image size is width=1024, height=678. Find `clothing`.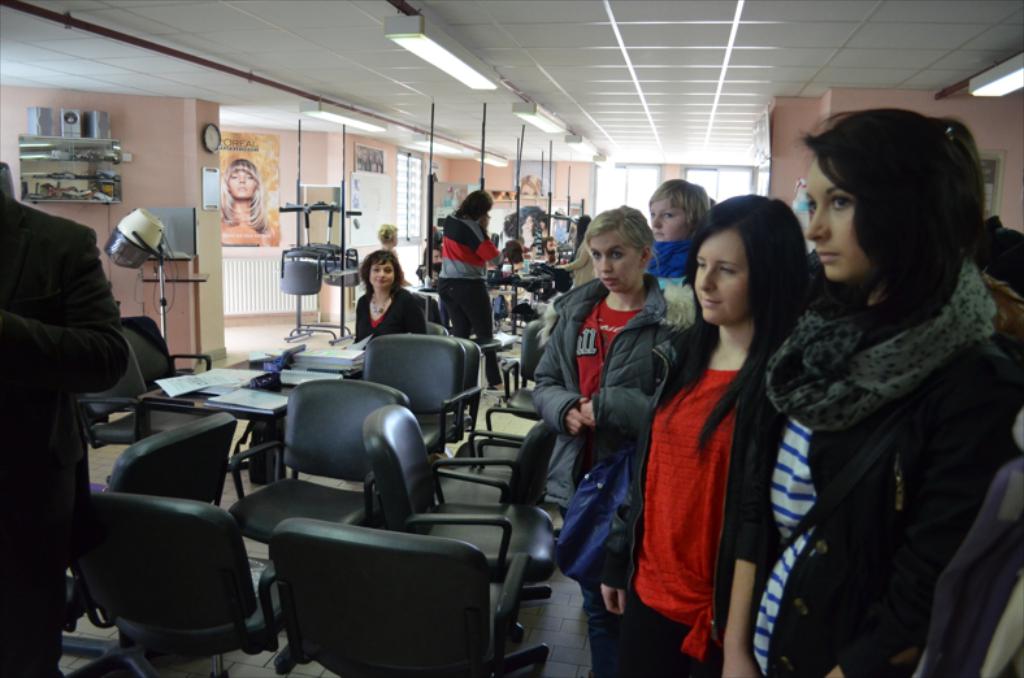
(x1=0, y1=190, x2=121, y2=677).
